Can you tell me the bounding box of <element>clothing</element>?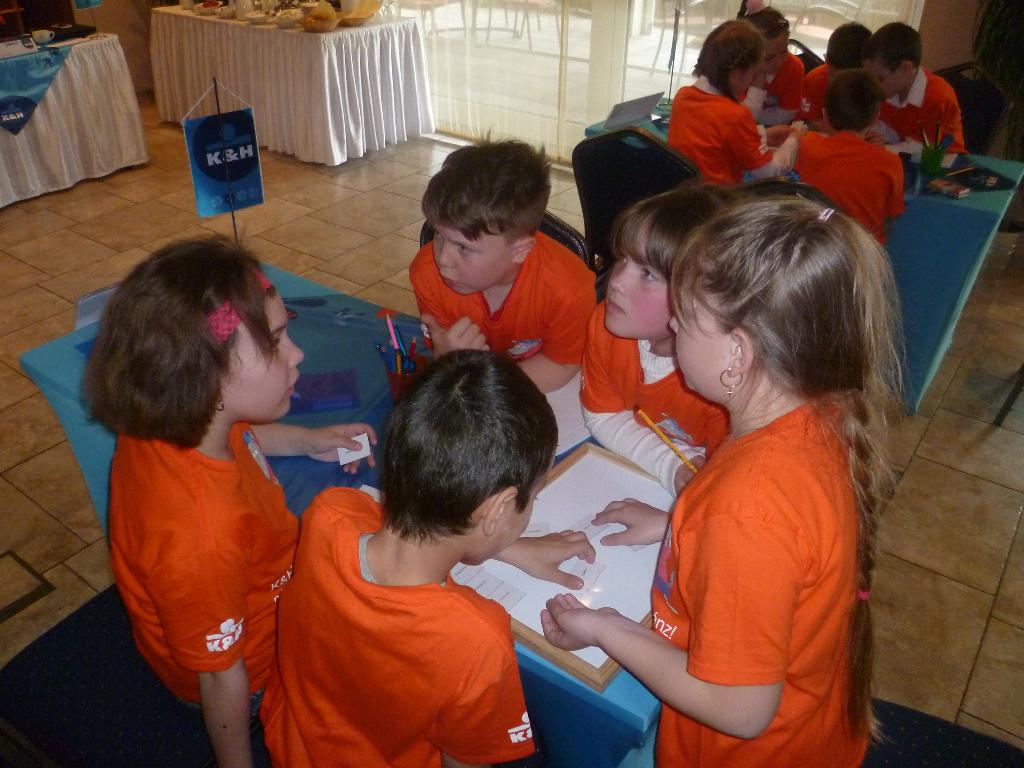
[797,64,838,134].
